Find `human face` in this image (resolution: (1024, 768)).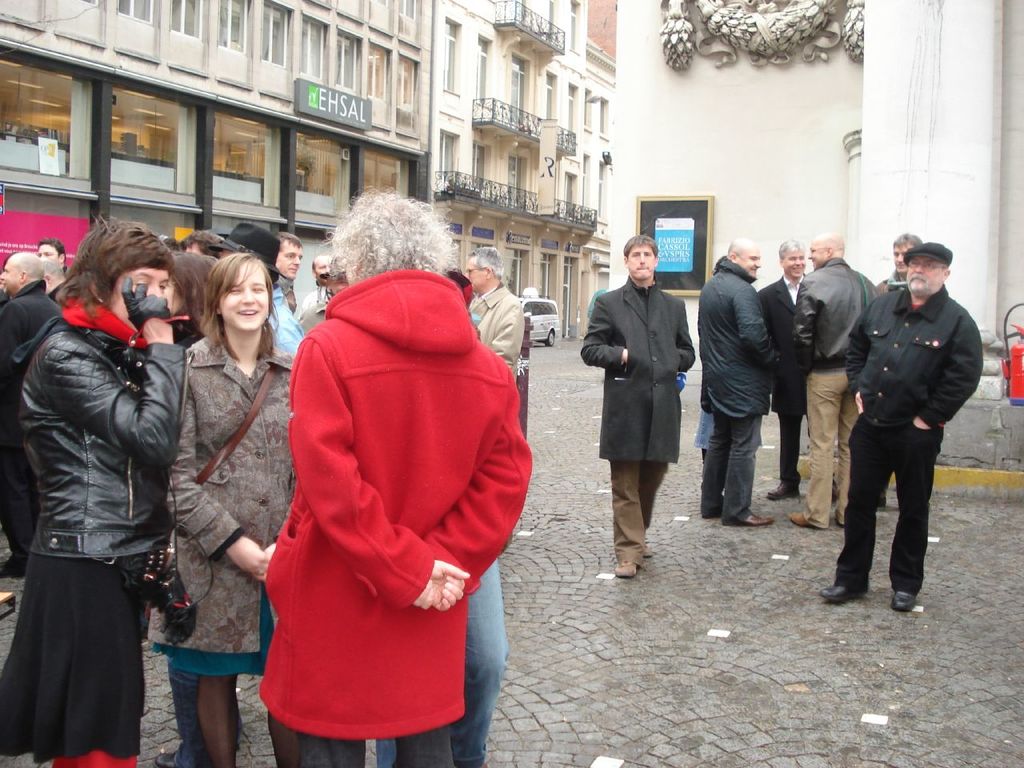
[741,250,762,281].
